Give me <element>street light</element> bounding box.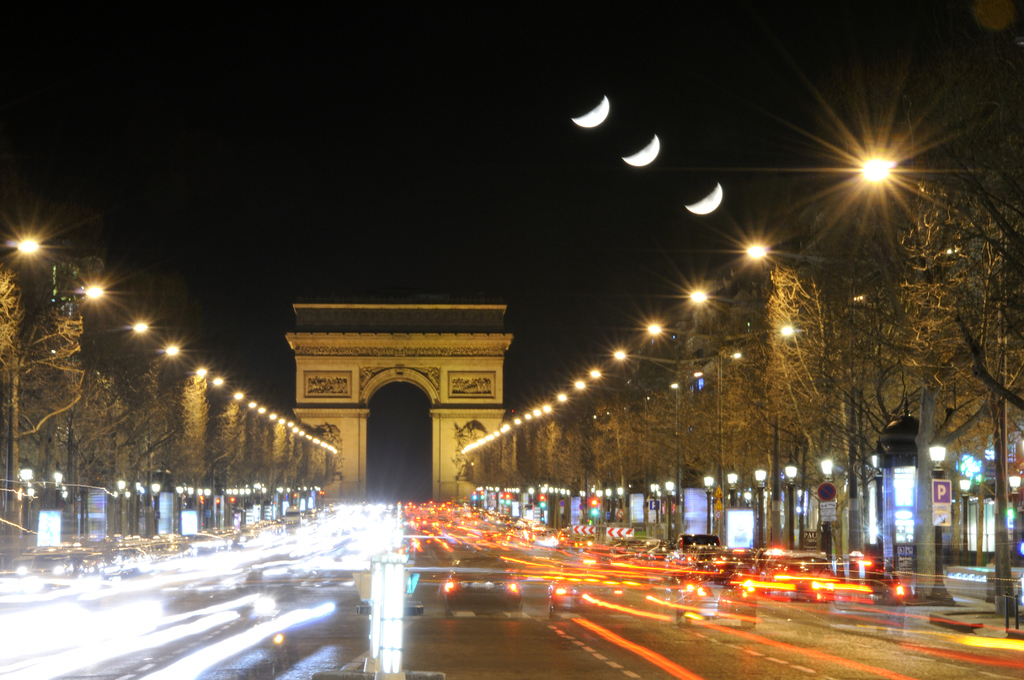
594,487,605,524.
